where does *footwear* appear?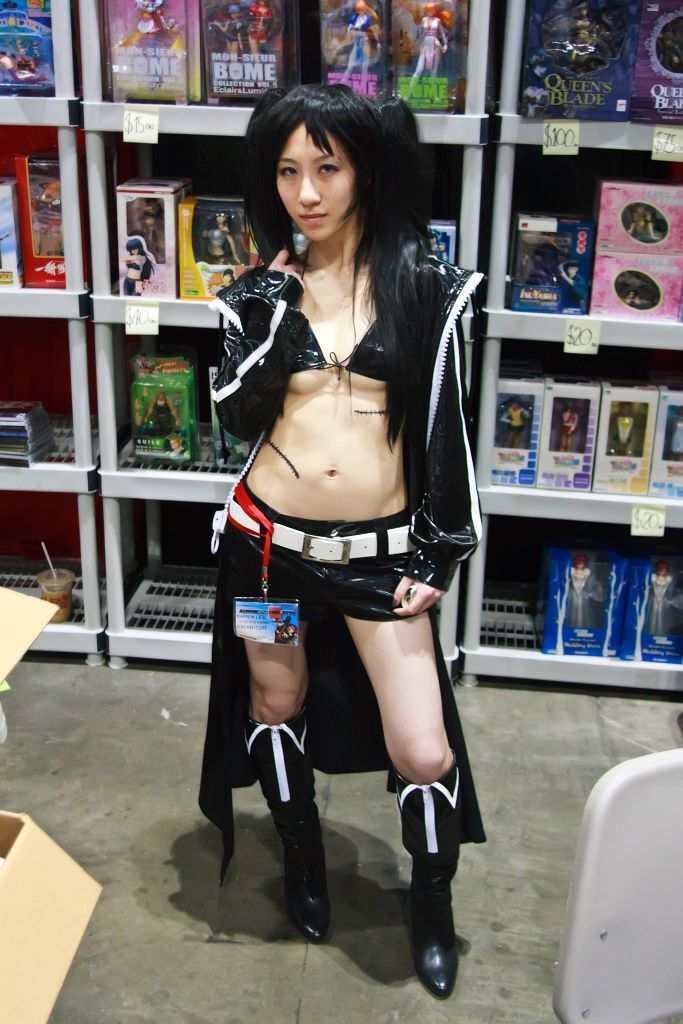
Appears at [x1=247, y1=710, x2=332, y2=955].
